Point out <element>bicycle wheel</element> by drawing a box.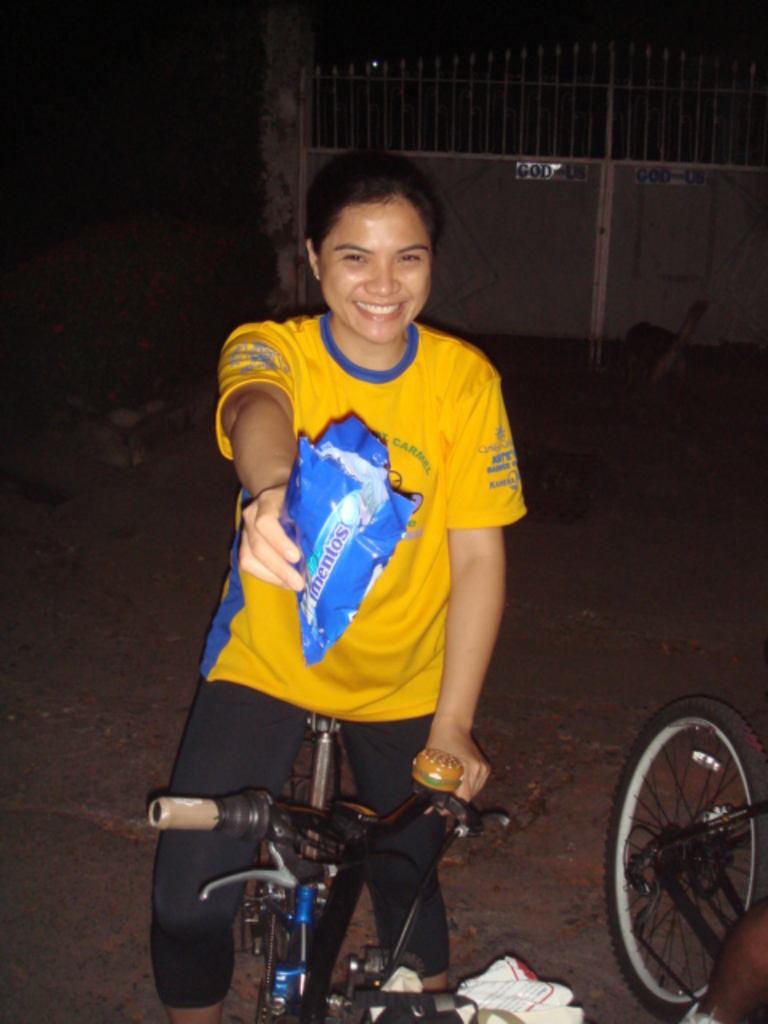
rect(616, 686, 754, 1003).
